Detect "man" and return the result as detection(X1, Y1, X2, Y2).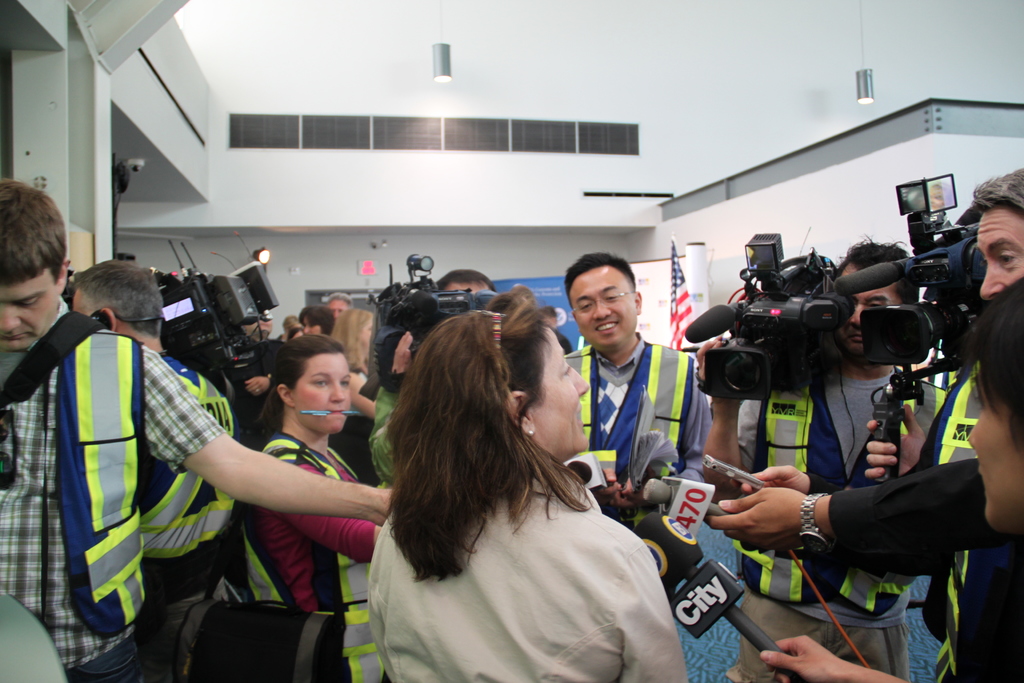
detection(0, 176, 396, 682).
